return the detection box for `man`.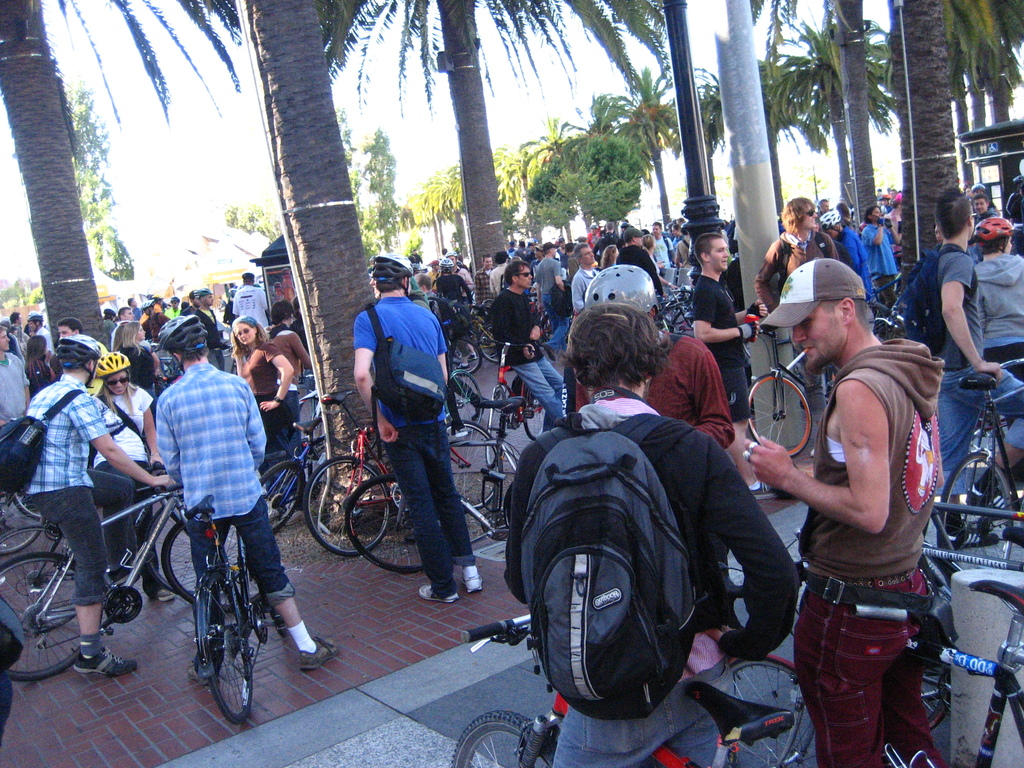
bbox=[540, 241, 568, 363].
